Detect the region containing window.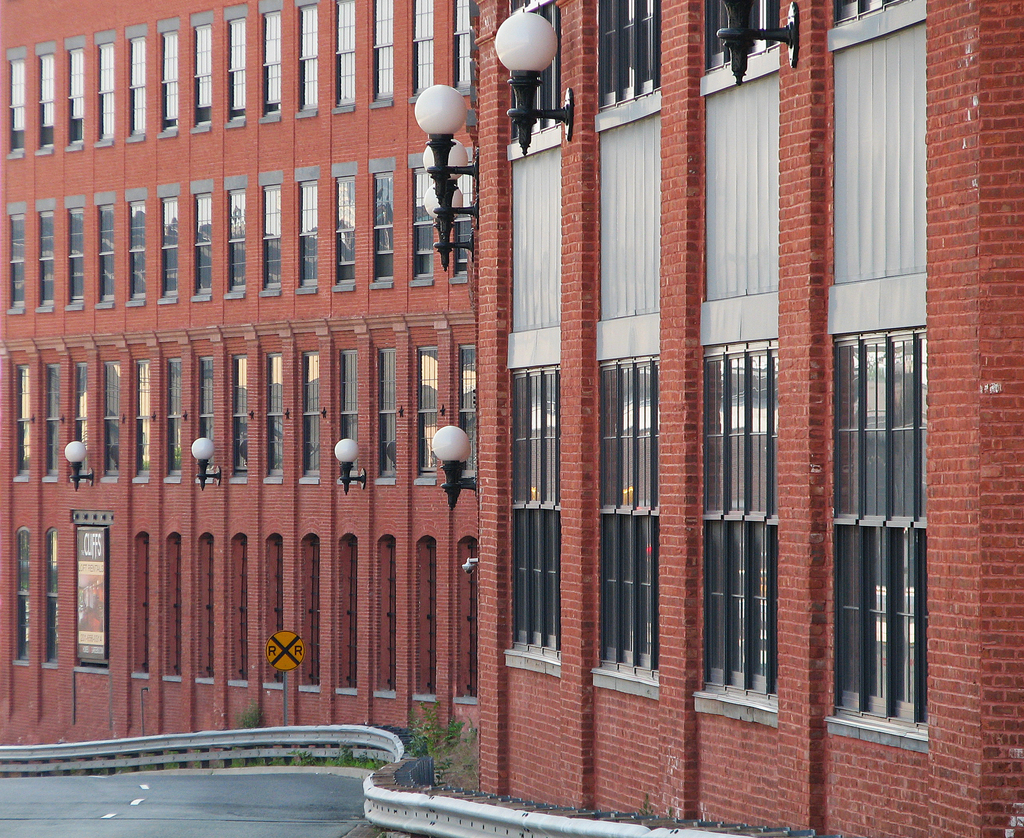
locate(293, 0, 321, 119).
